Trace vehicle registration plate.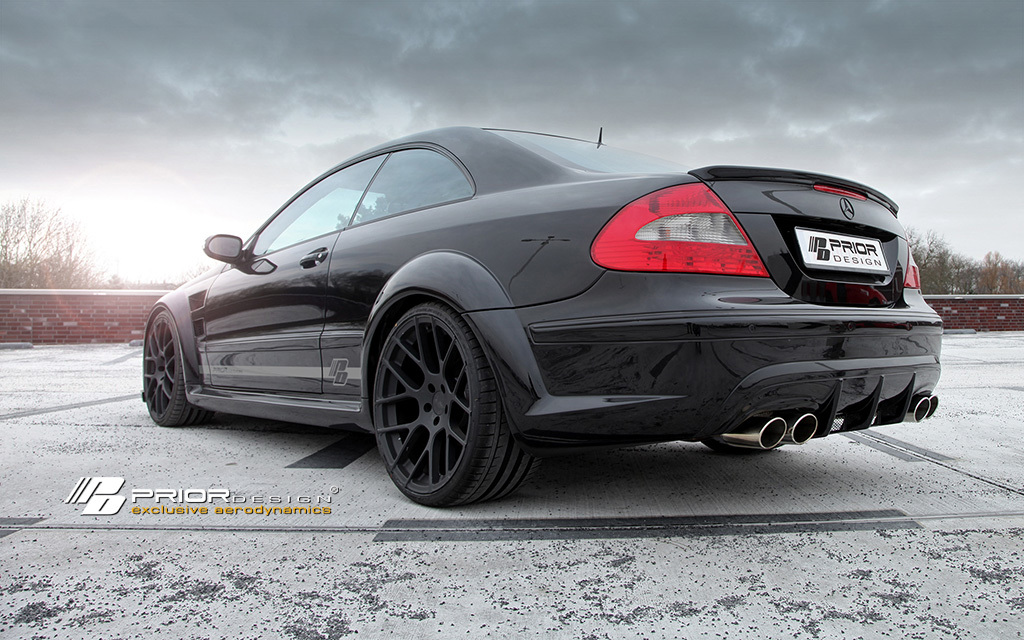
Traced to region(795, 229, 891, 274).
